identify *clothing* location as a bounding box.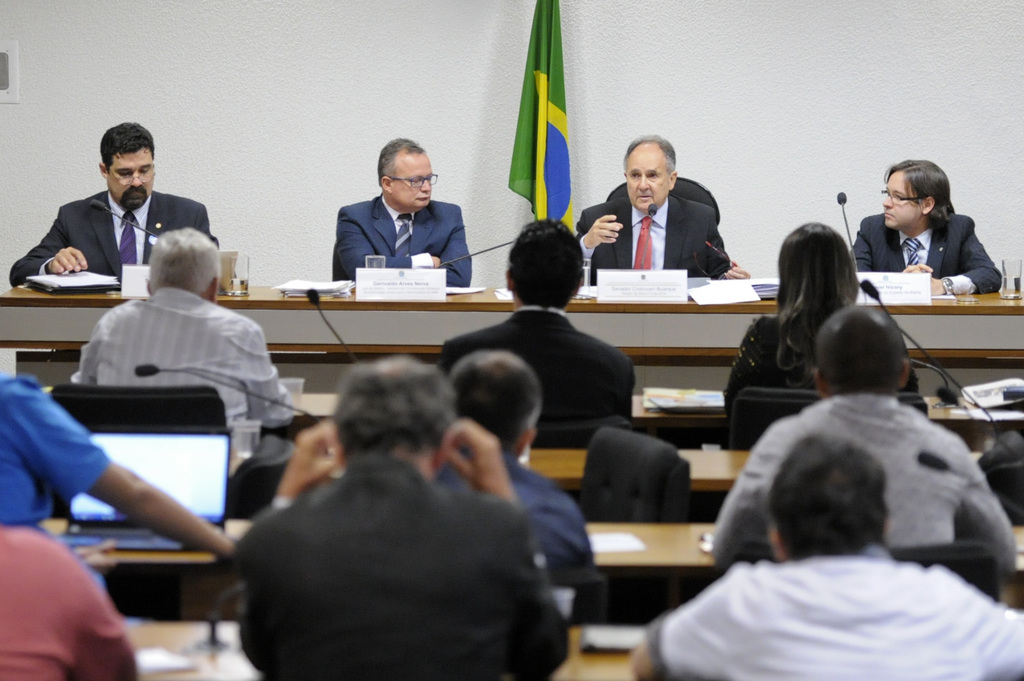
[x1=8, y1=188, x2=215, y2=291].
